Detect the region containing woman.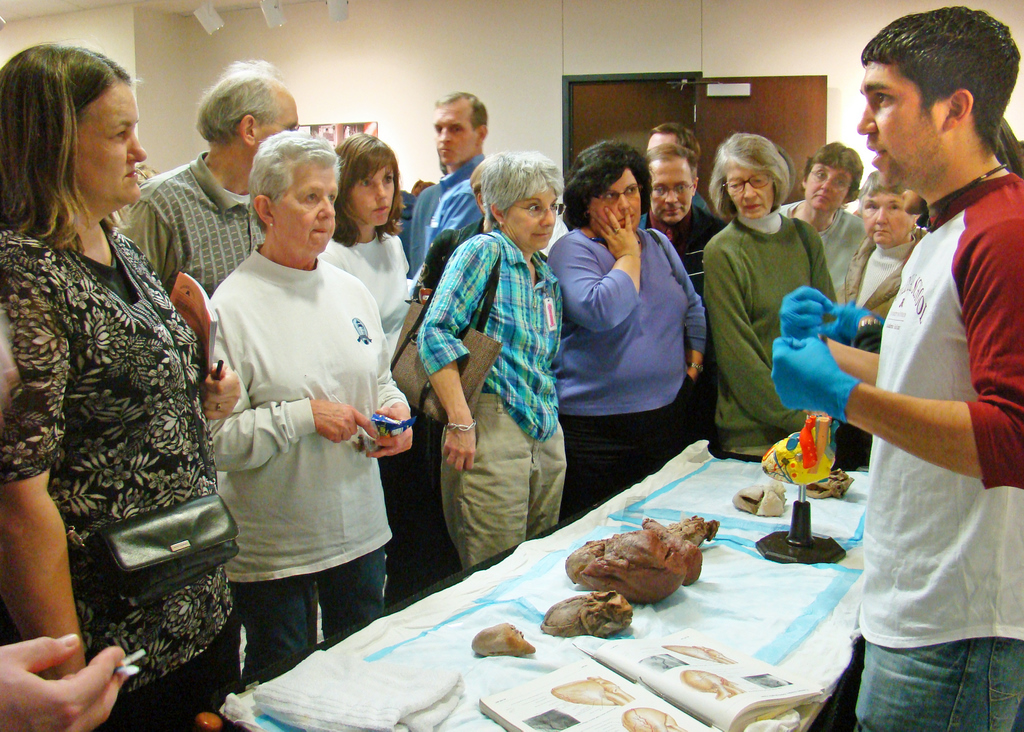
415, 147, 566, 564.
